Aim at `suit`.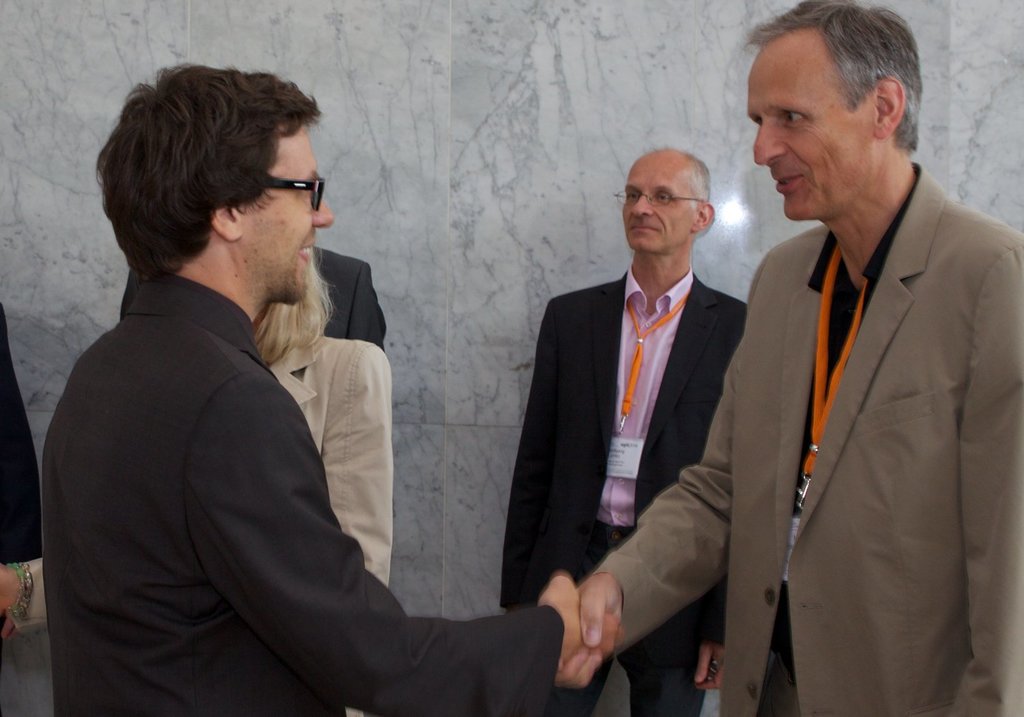
Aimed at [311, 242, 384, 353].
